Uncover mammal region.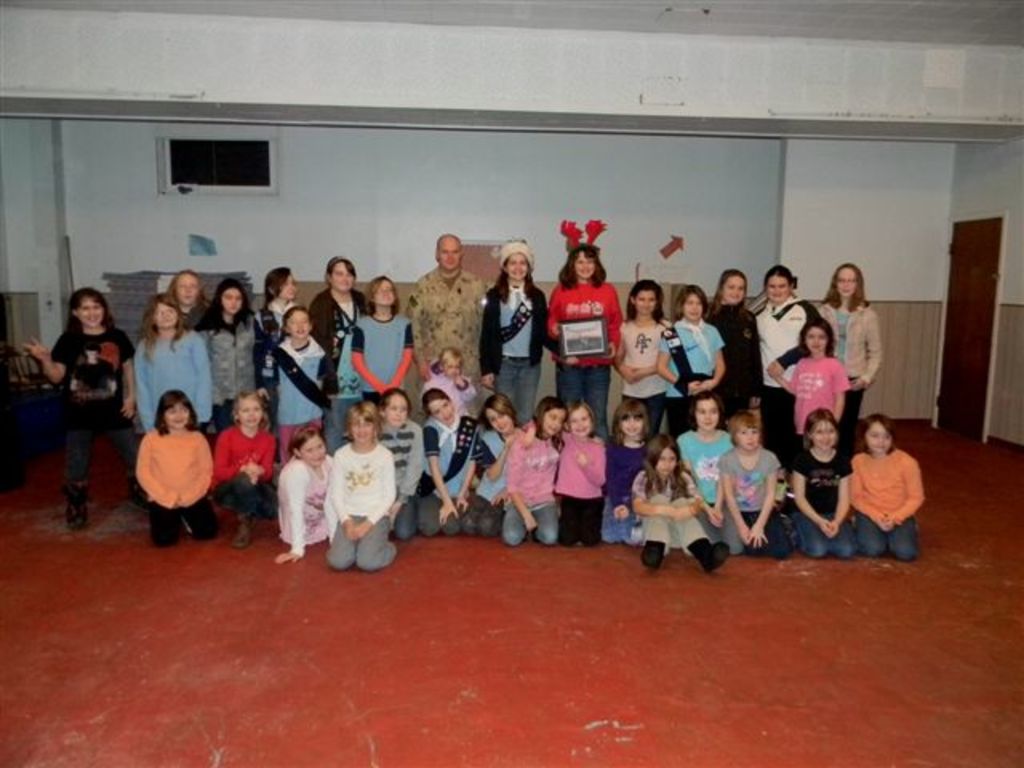
Uncovered: BBox(674, 389, 736, 550).
